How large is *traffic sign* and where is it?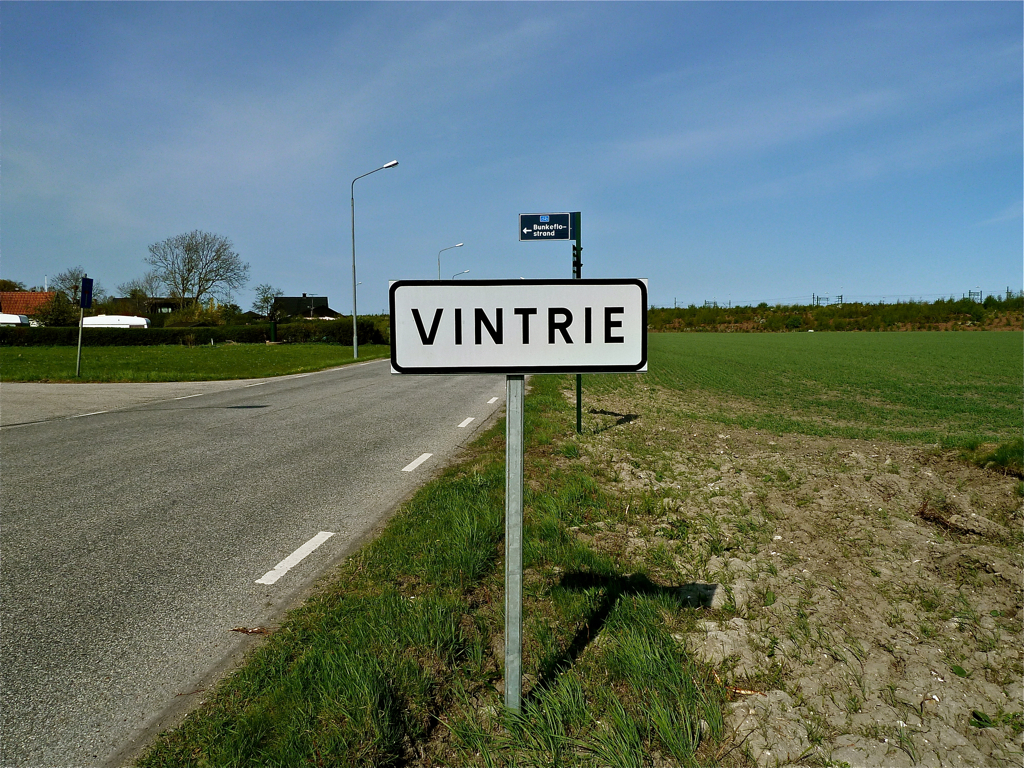
Bounding box: BBox(520, 210, 572, 242).
